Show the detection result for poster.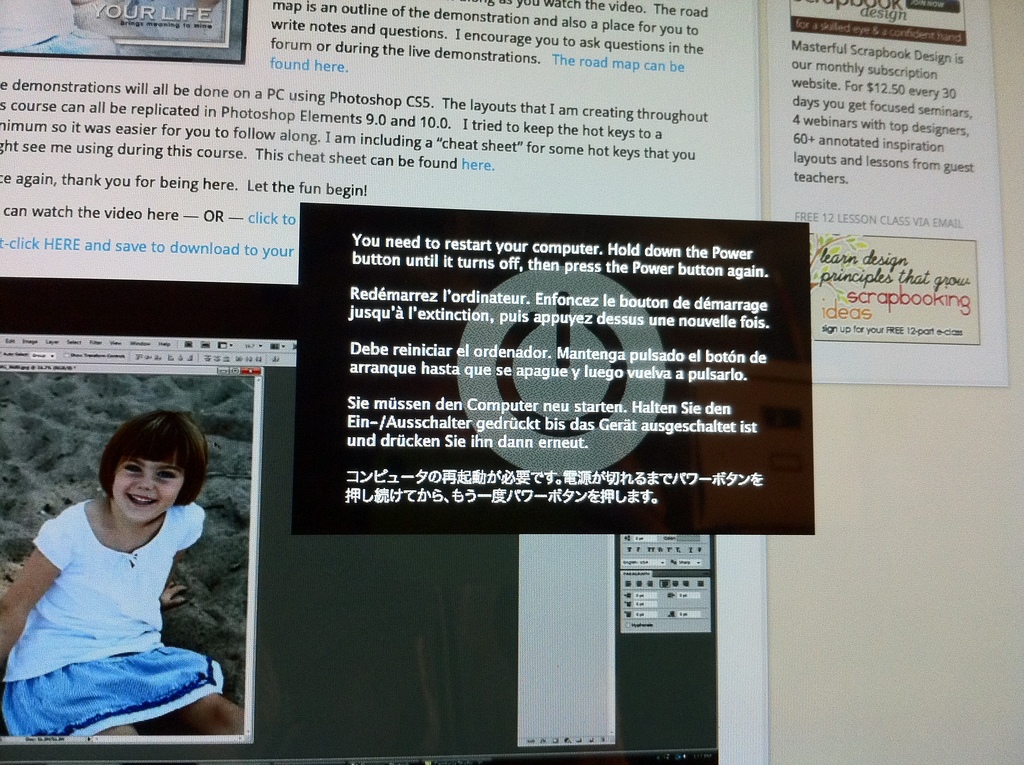
[x1=764, y1=0, x2=1007, y2=388].
